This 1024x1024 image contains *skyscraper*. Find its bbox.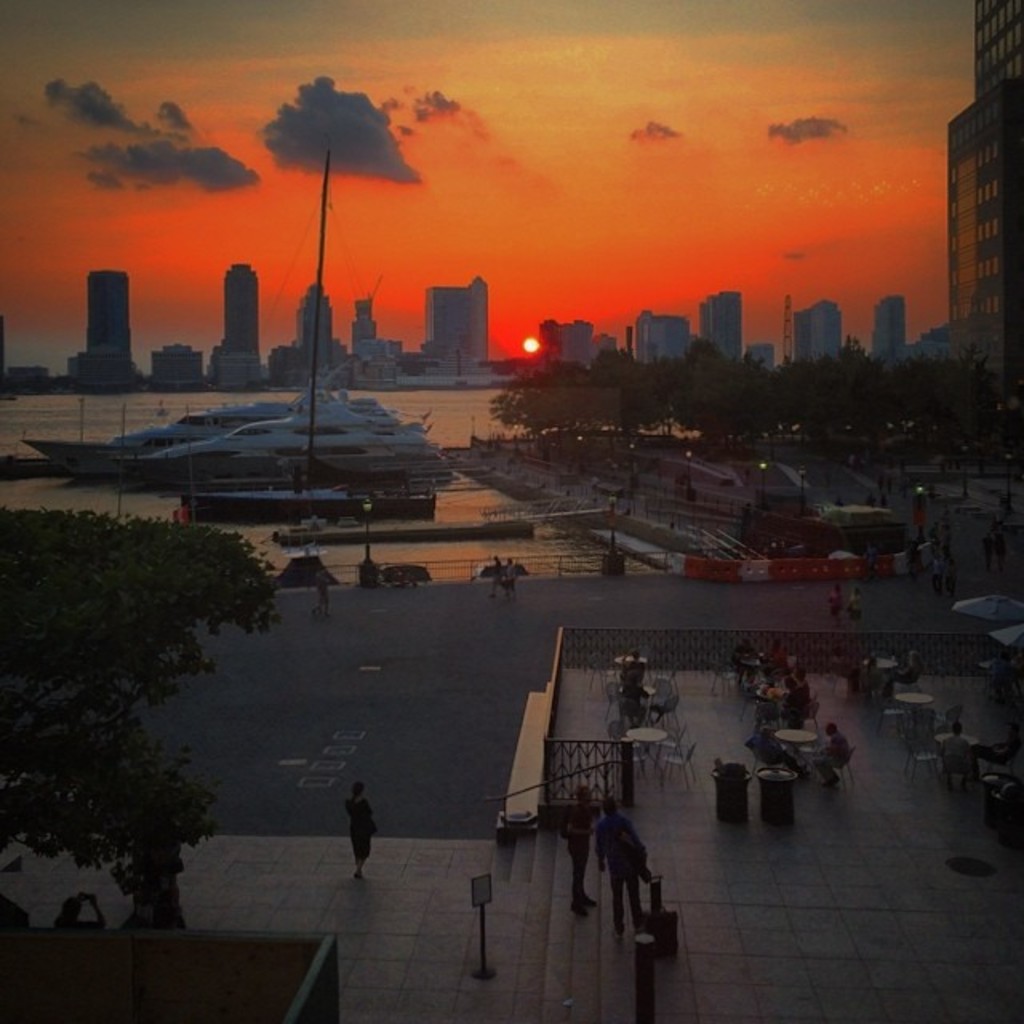
region(211, 261, 266, 382).
